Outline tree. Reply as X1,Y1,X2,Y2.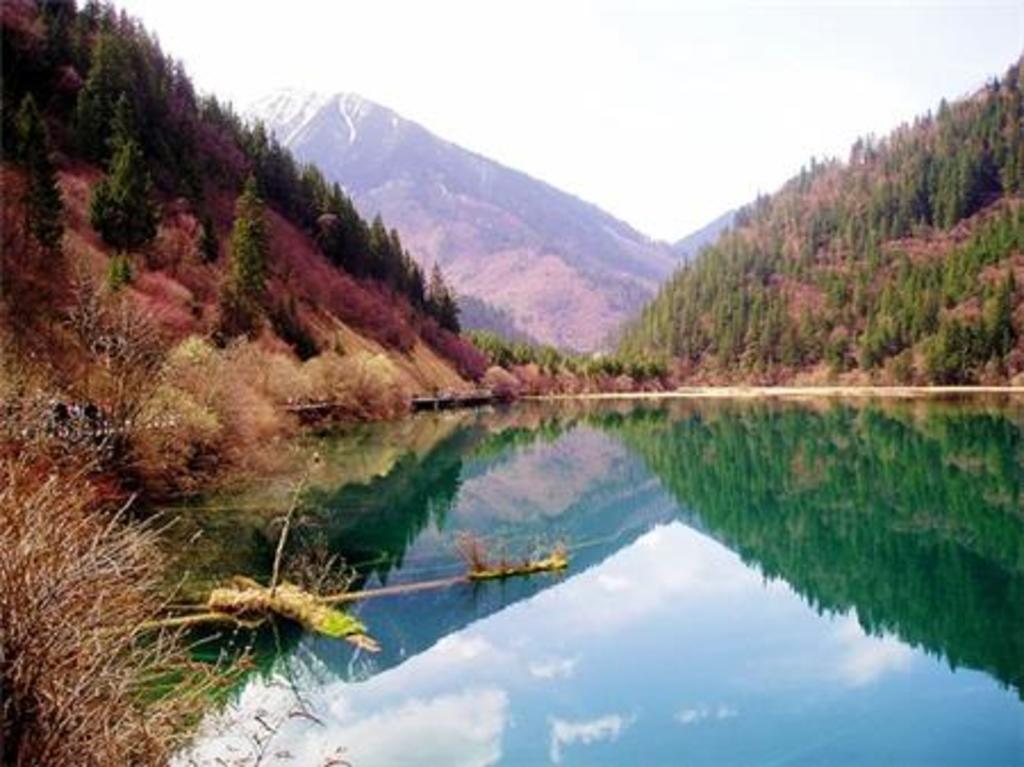
212,164,284,332.
